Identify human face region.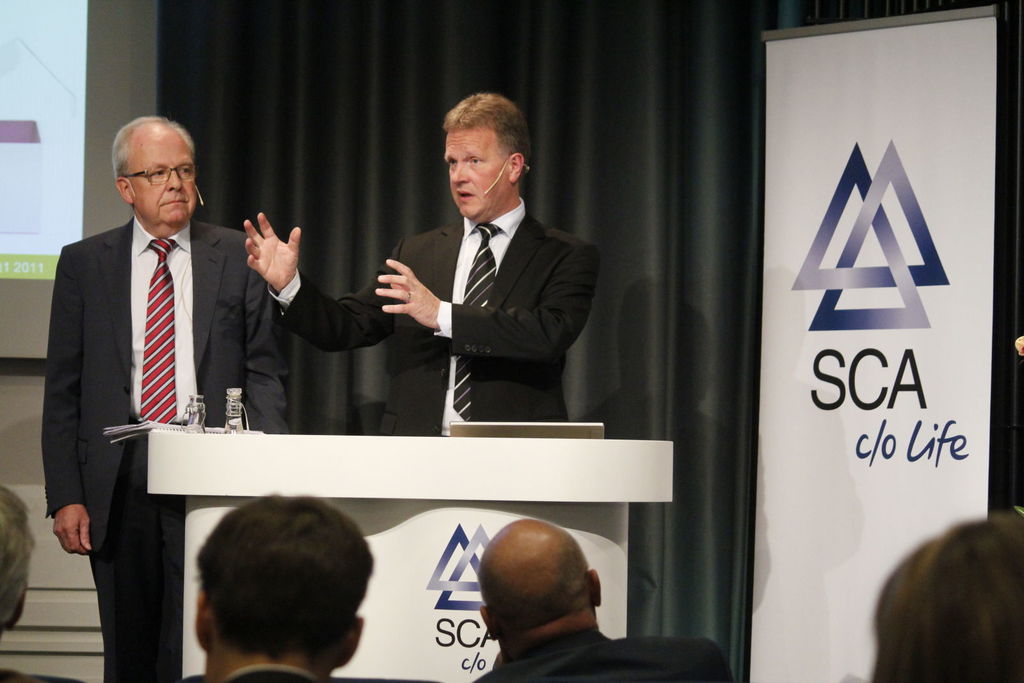
Region: [446,131,507,235].
